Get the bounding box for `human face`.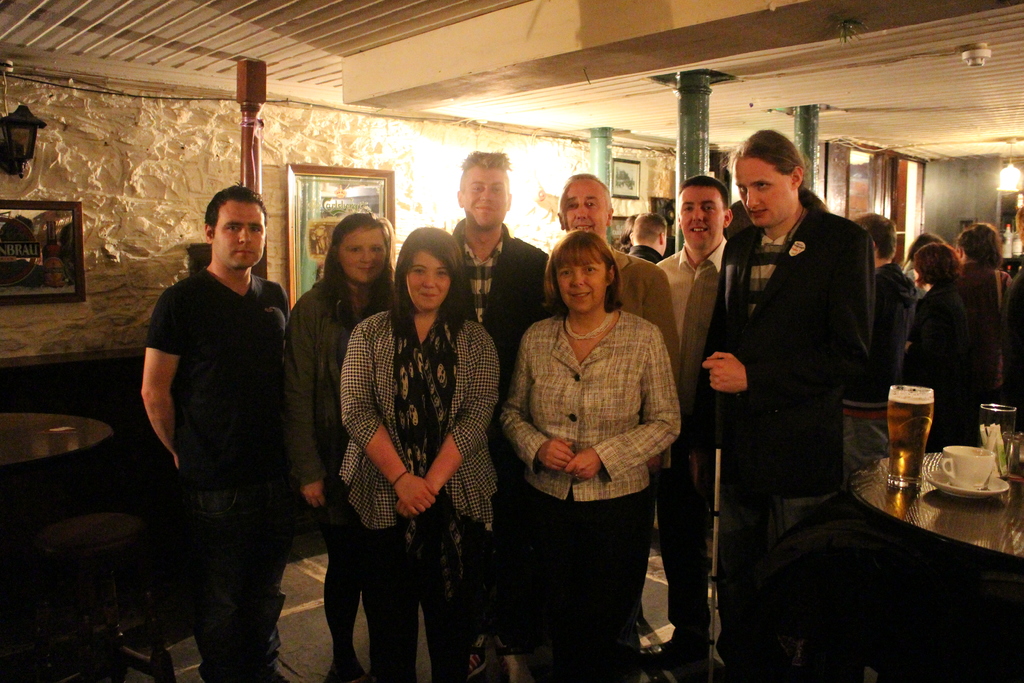
<box>561,182,602,235</box>.
